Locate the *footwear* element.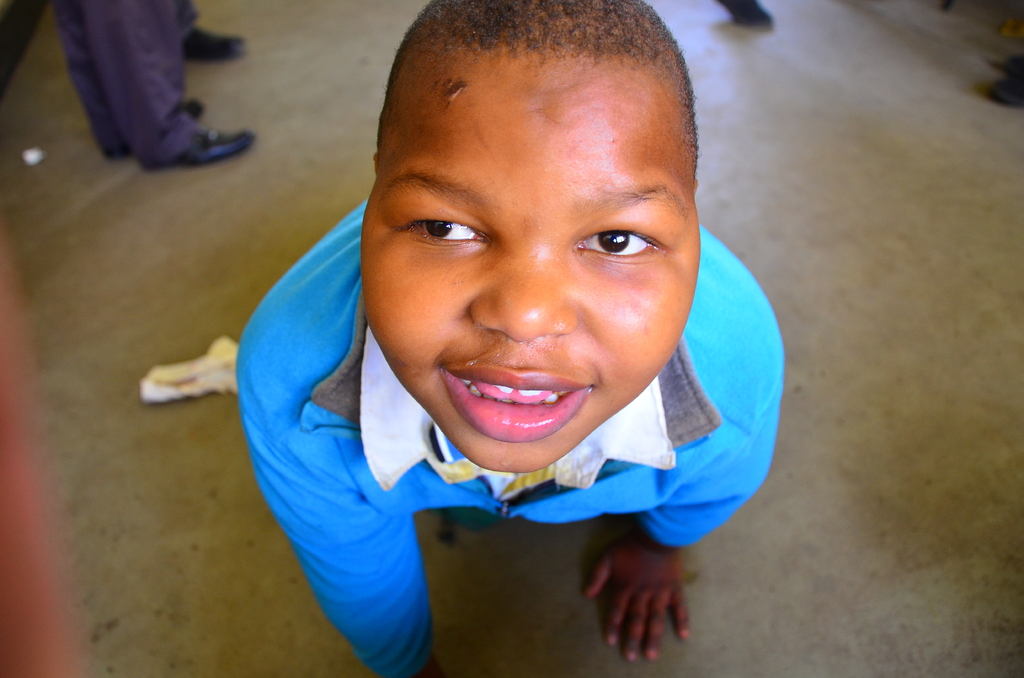
Element bbox: detection(184, 30, 246, 64).
